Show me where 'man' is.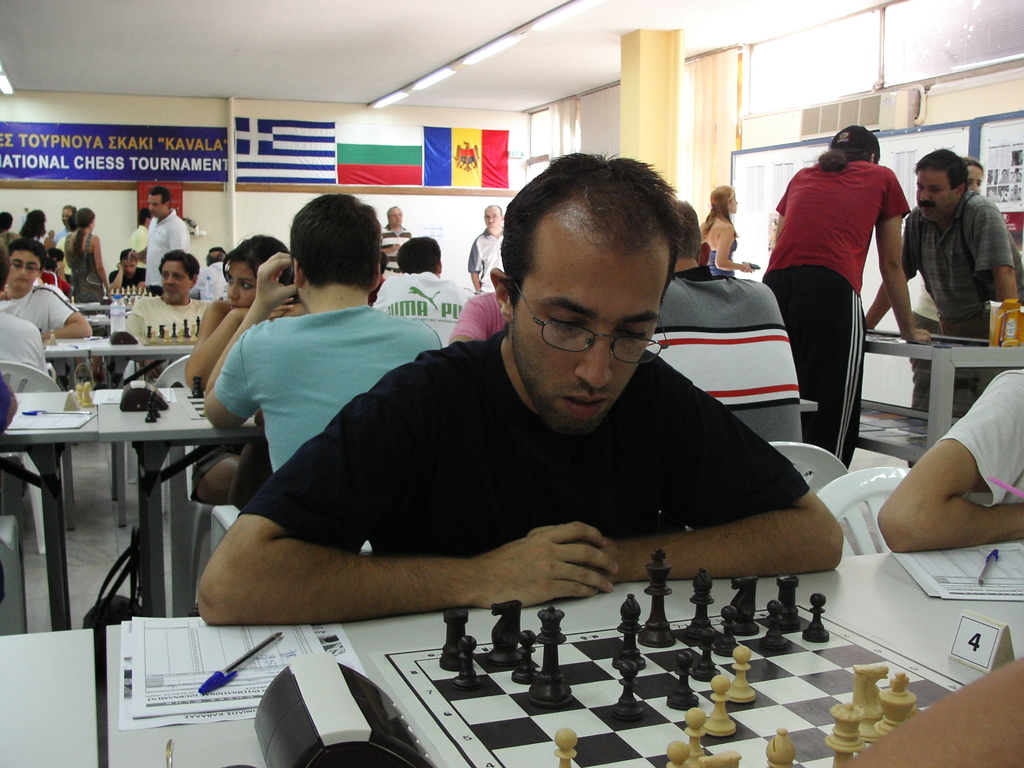
'man' is at 208, 248, 227, 254.
